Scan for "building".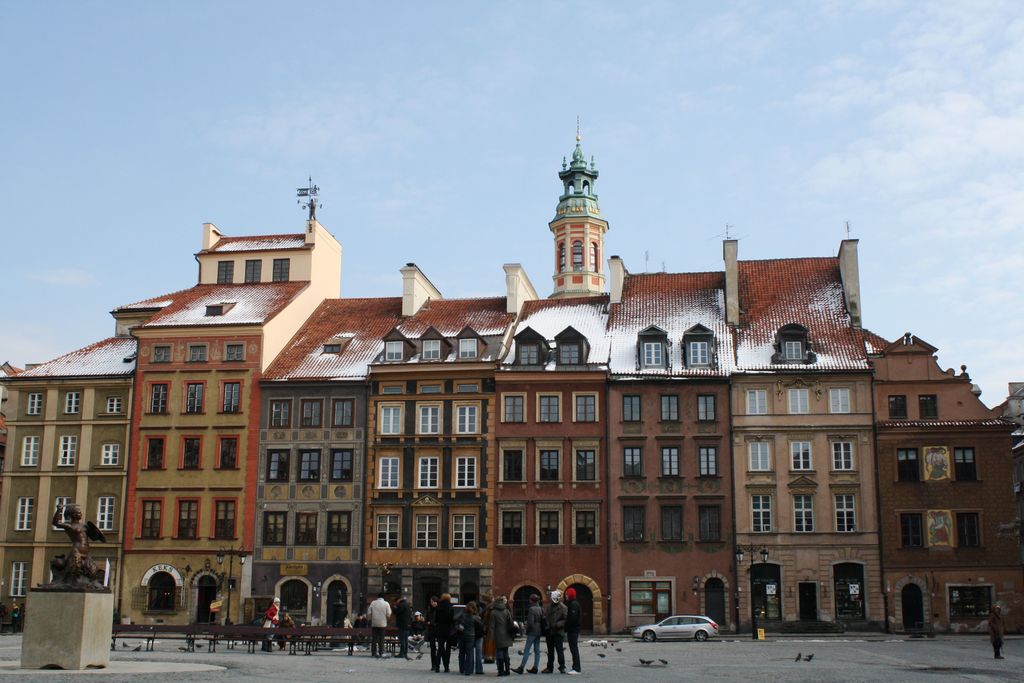
Scan result: BBox(4, 131, 1020, 646).
